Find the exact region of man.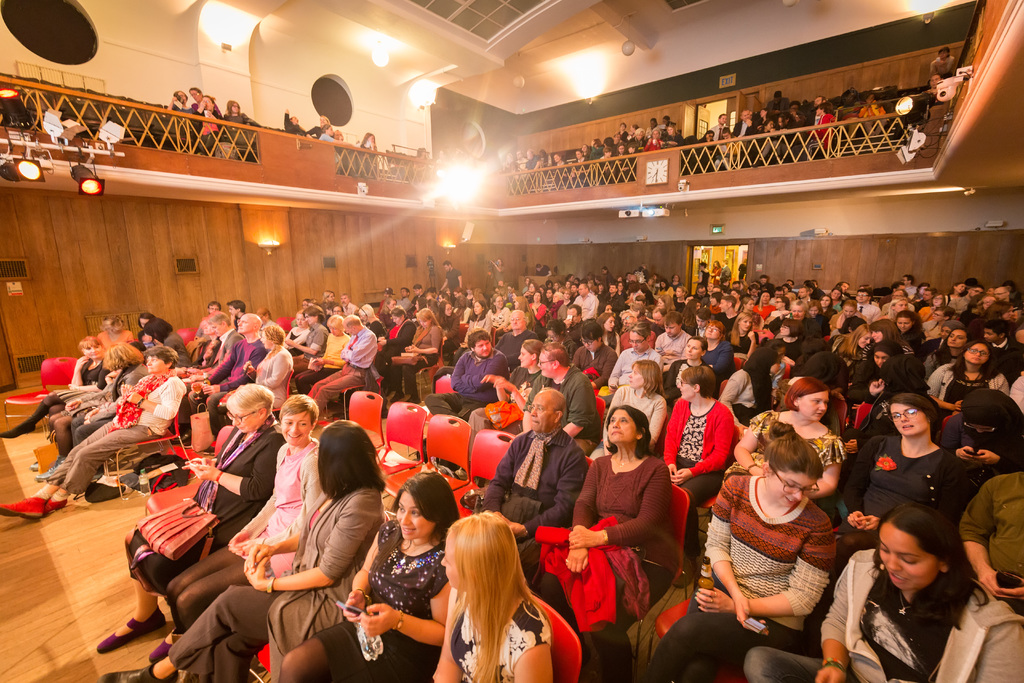
Exact region: 516:152:527:170.
